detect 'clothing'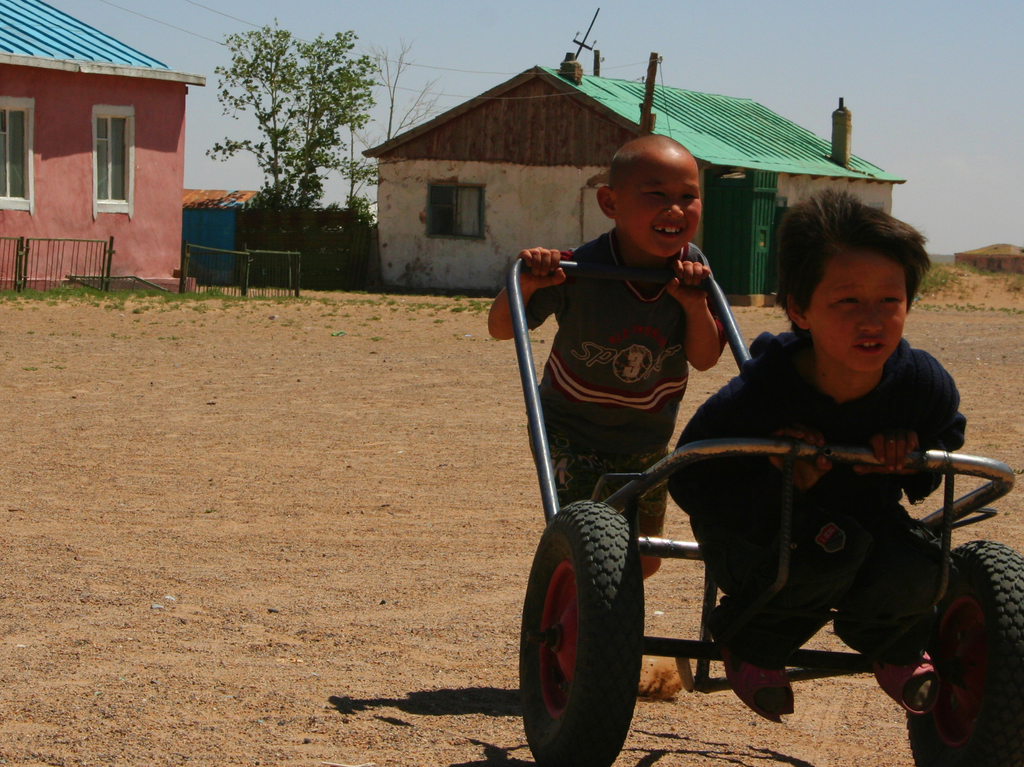
525/230/735/579
